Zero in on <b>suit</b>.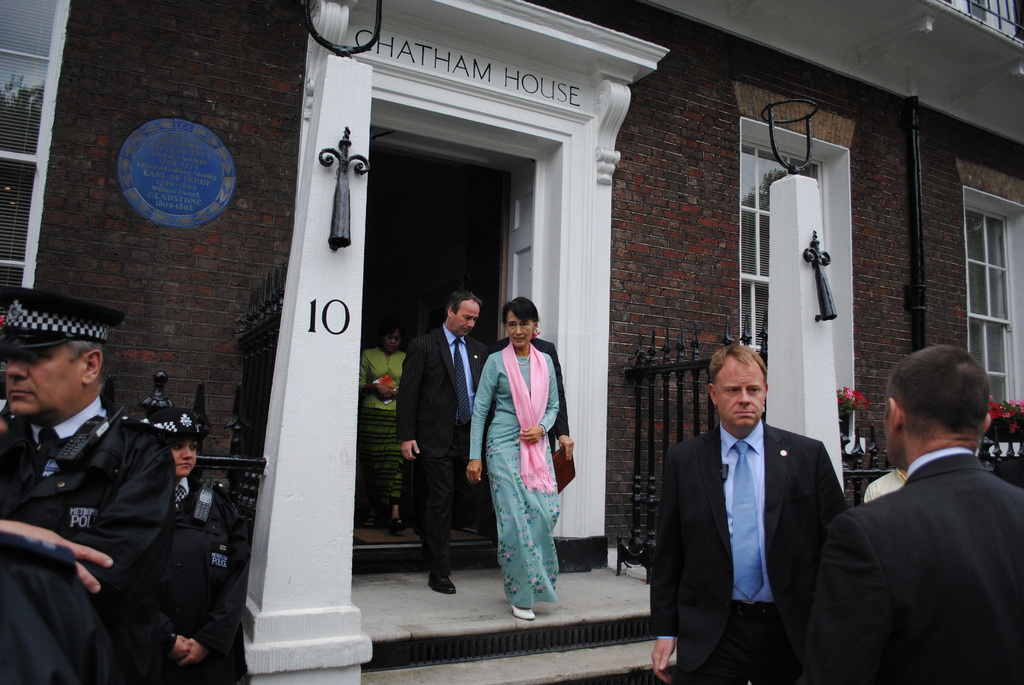
Zeroed in: (x1=0, y1=395, x2=178, y2=684).
